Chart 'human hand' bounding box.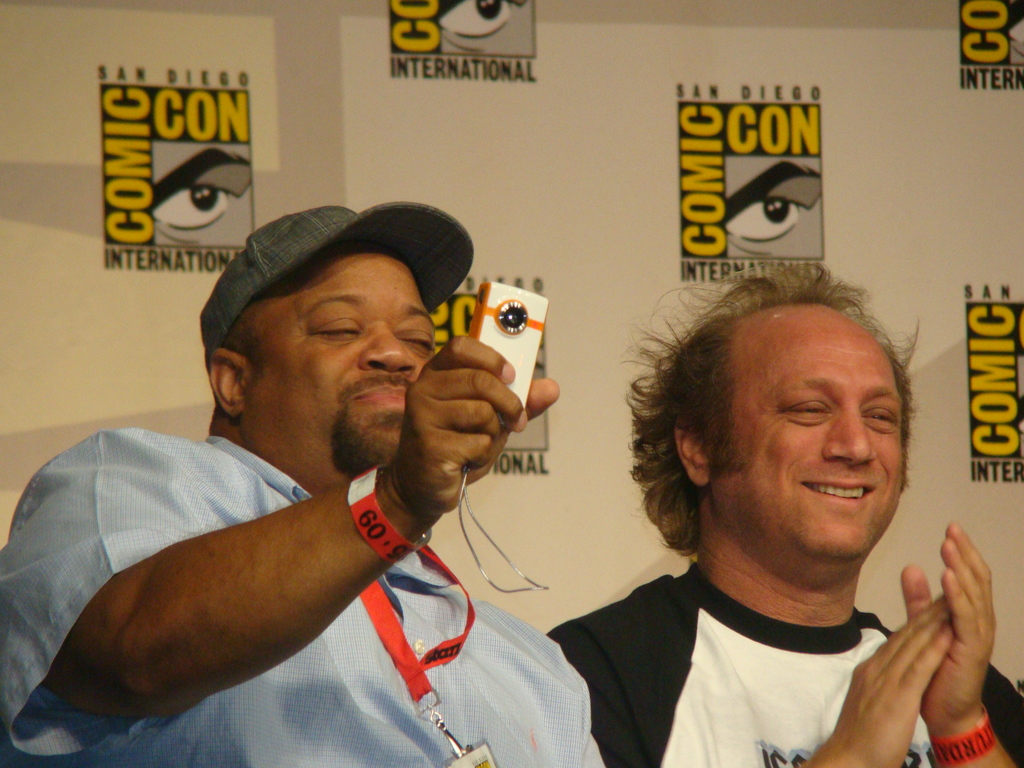
Charted: [898, 520, 999, 725].
